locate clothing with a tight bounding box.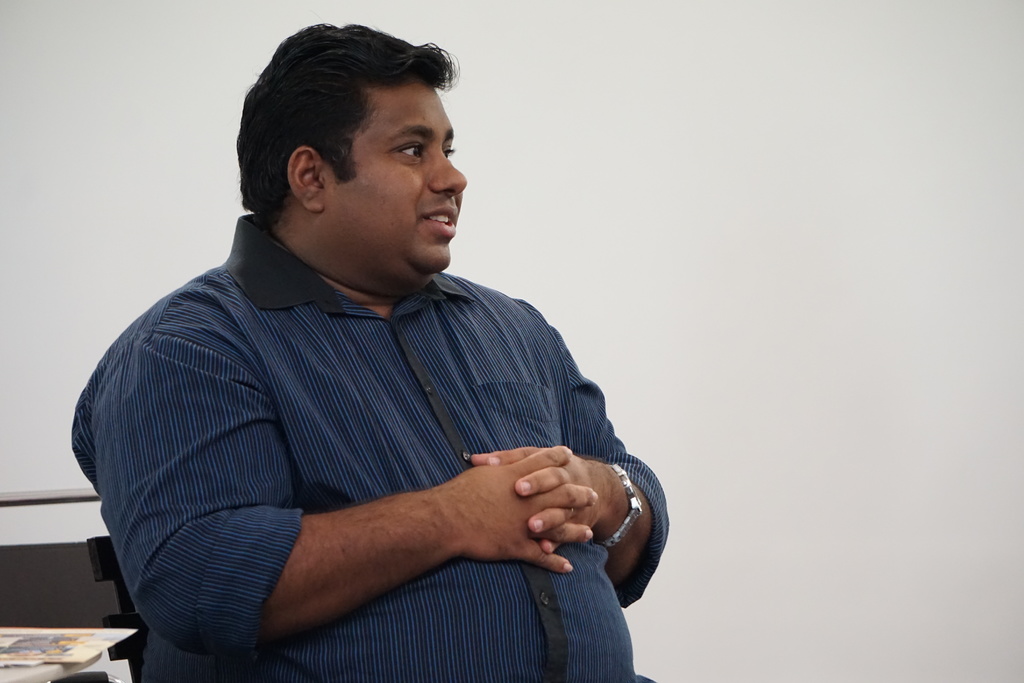
bbox(95, 174, 644, 680).
